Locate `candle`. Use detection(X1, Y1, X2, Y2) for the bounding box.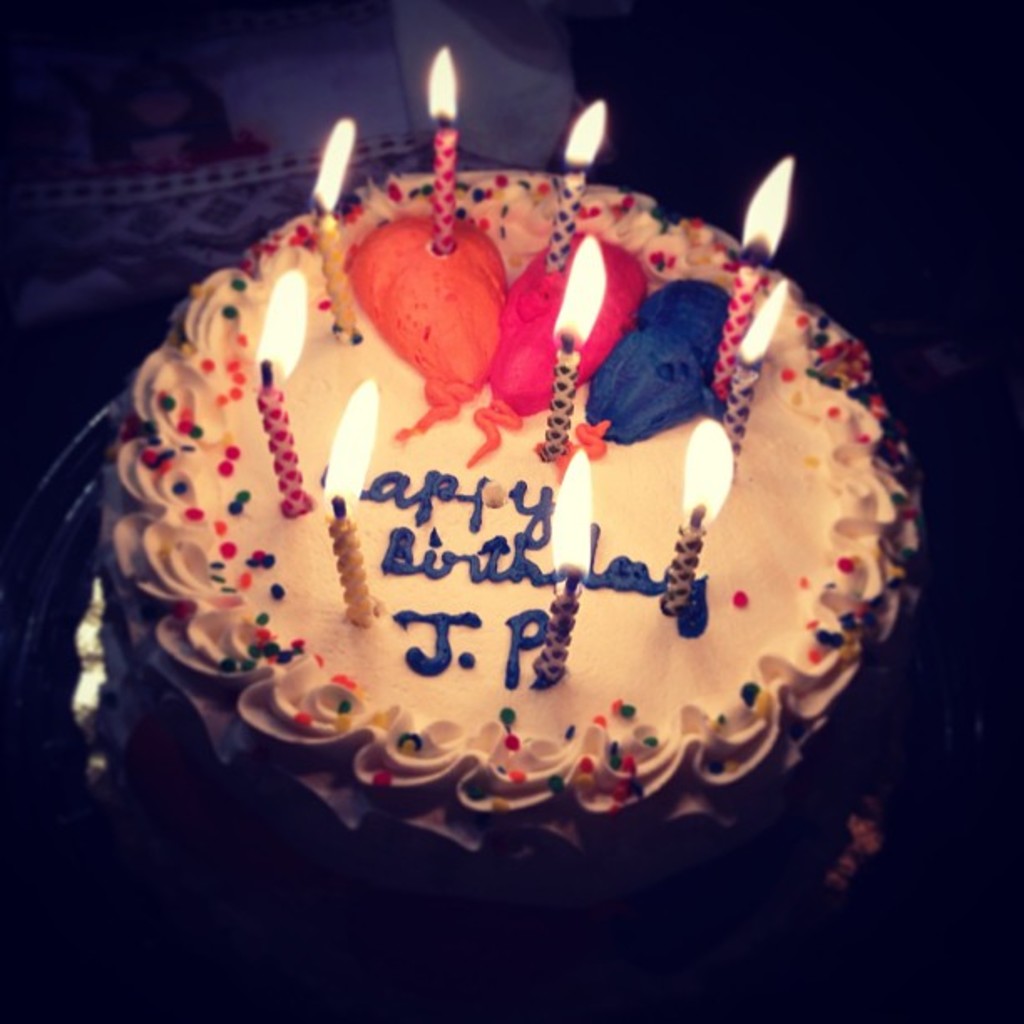
detection(256, 269, 313, 512).
